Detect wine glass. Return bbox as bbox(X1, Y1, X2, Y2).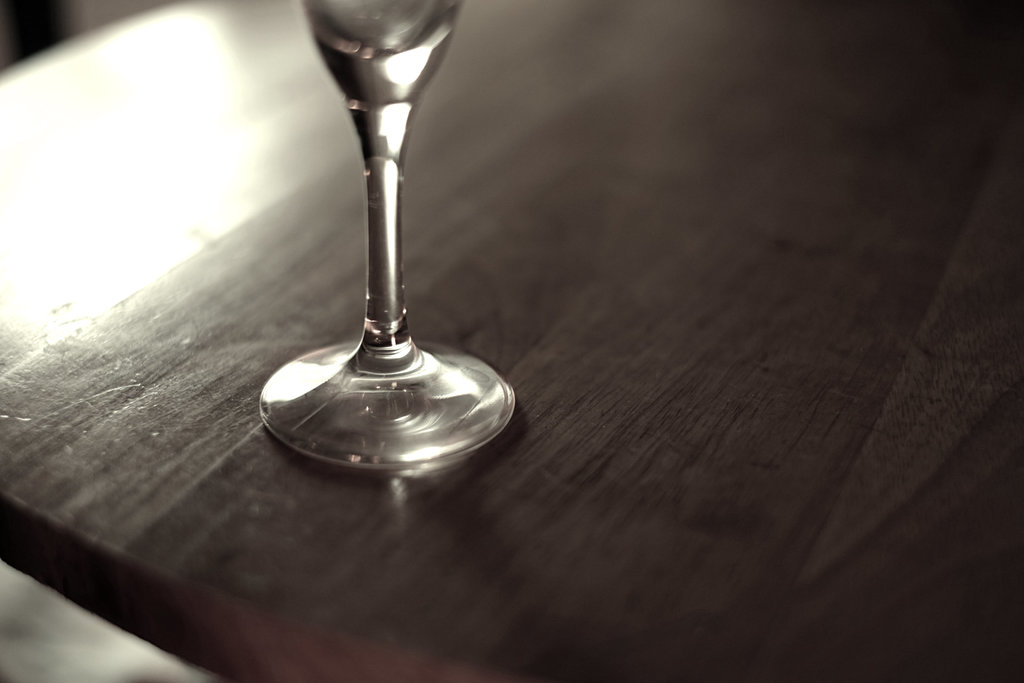
bbox(260, 0, 515, 475).
